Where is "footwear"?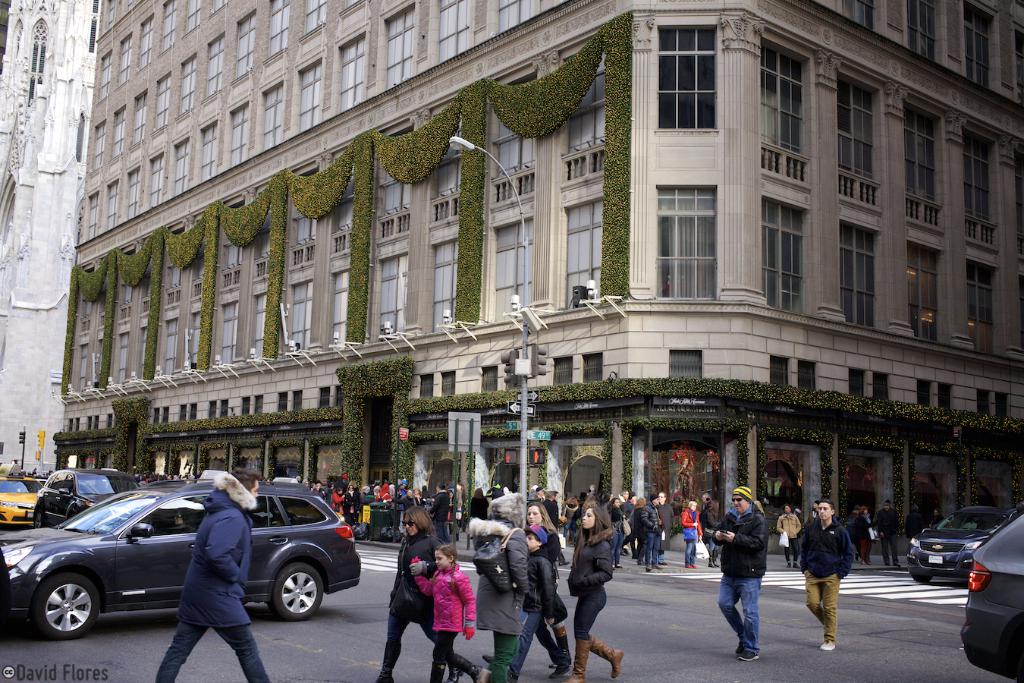
l=738, t=641, r=759, b=666.
